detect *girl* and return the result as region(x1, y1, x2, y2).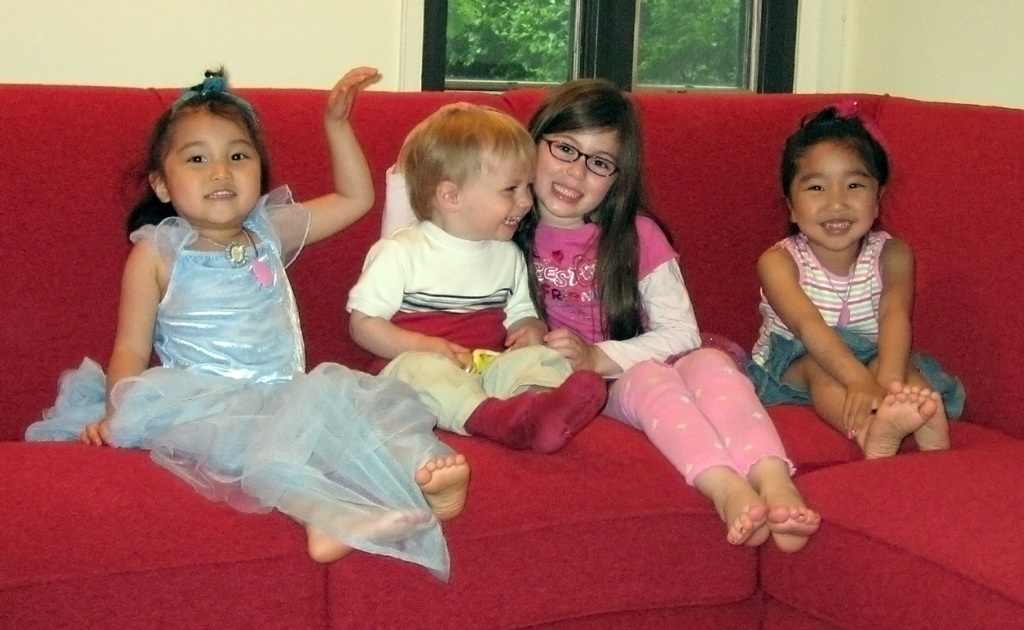
region(748, 105, 976, 460).
